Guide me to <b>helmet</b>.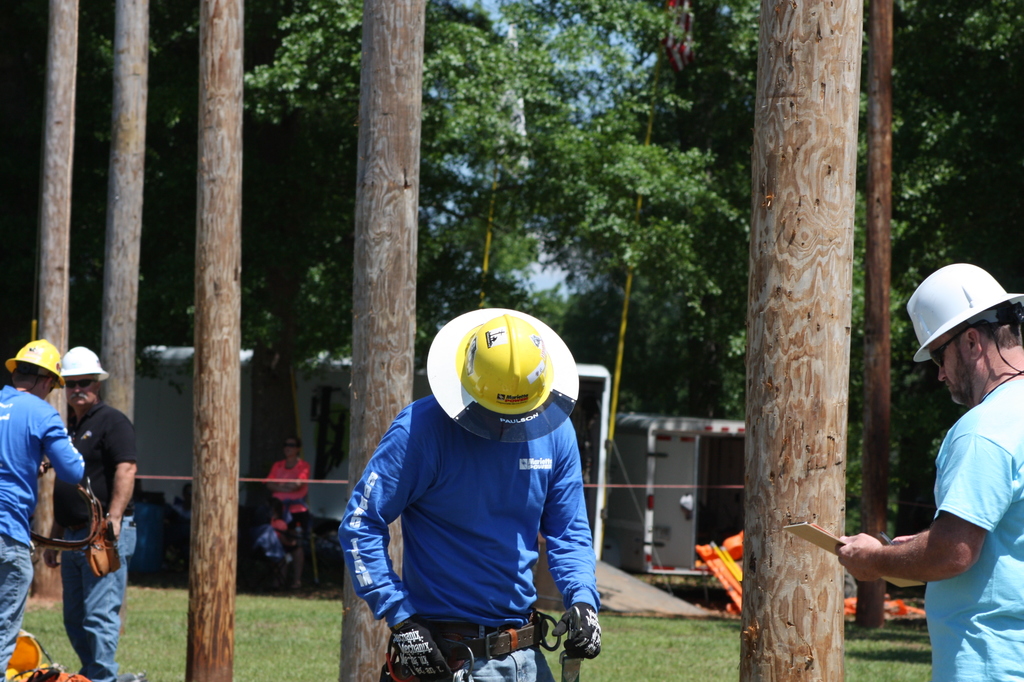
Guidance: Rect(0, 340, 65, 393).
